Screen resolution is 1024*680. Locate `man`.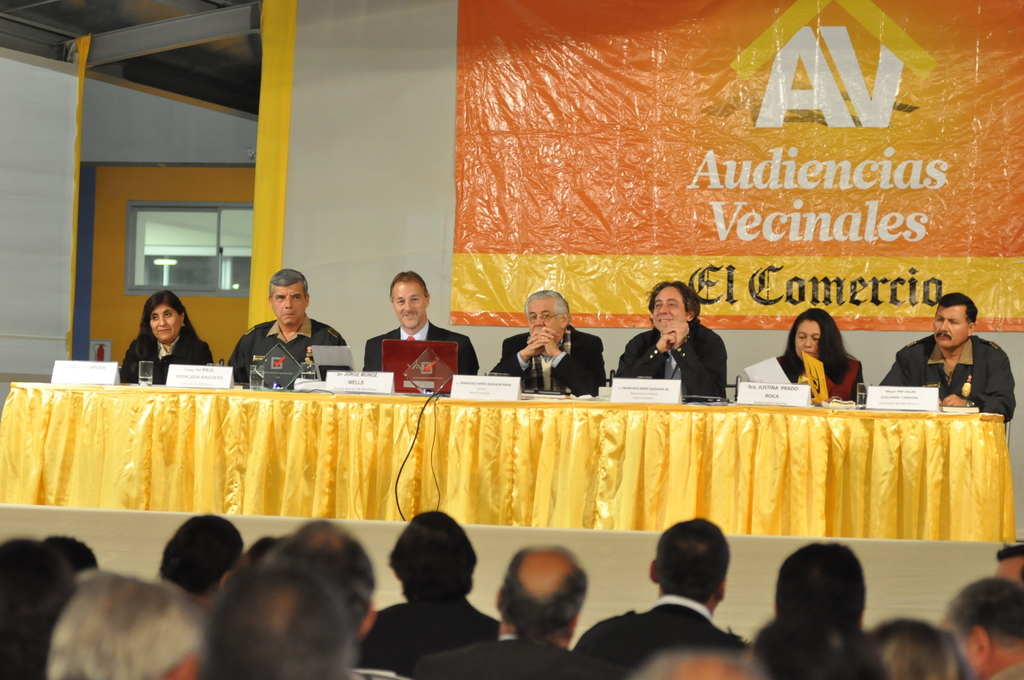
box(991, 544, 1023, 592).
